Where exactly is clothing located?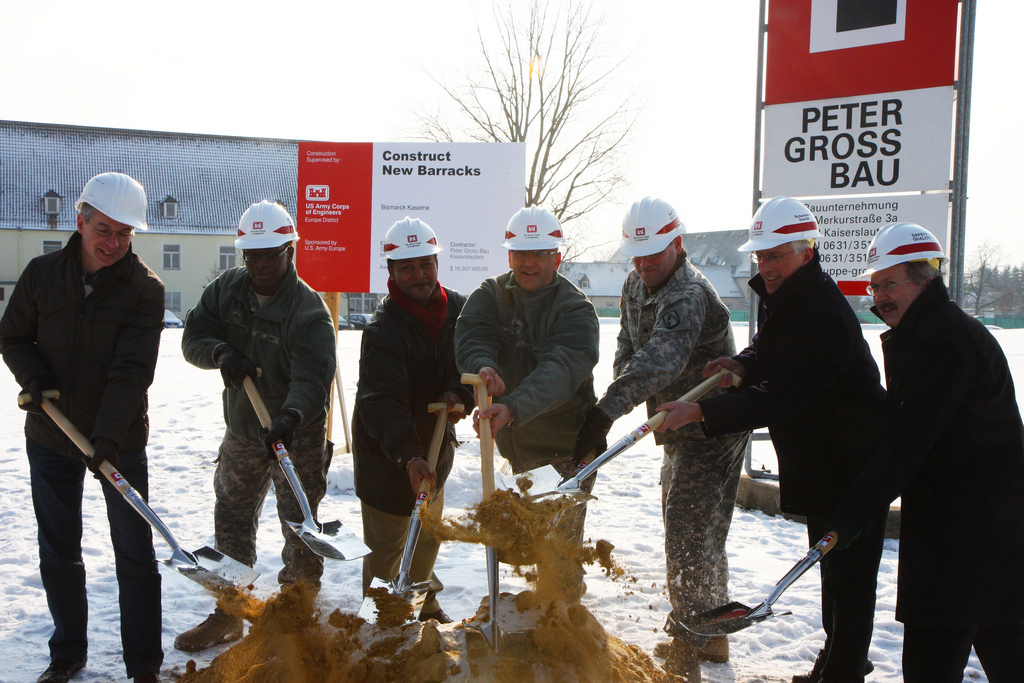
Its bounding box is 15/162/169/642.
